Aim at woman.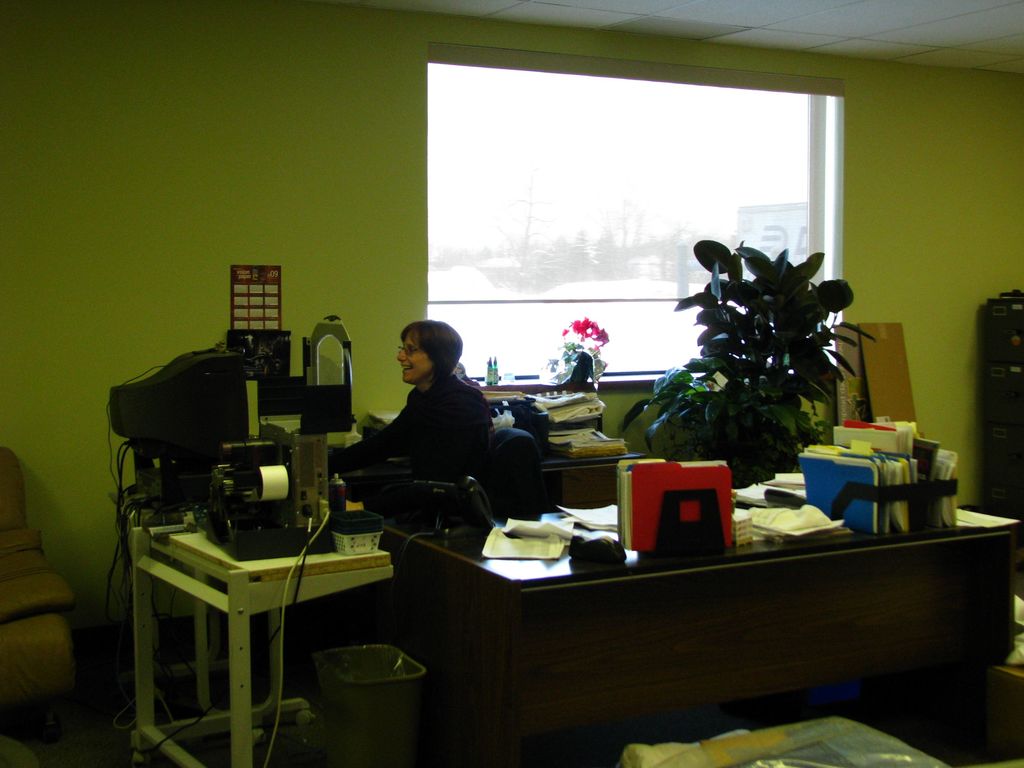
Aimed at 351, 317, 520, 532.
